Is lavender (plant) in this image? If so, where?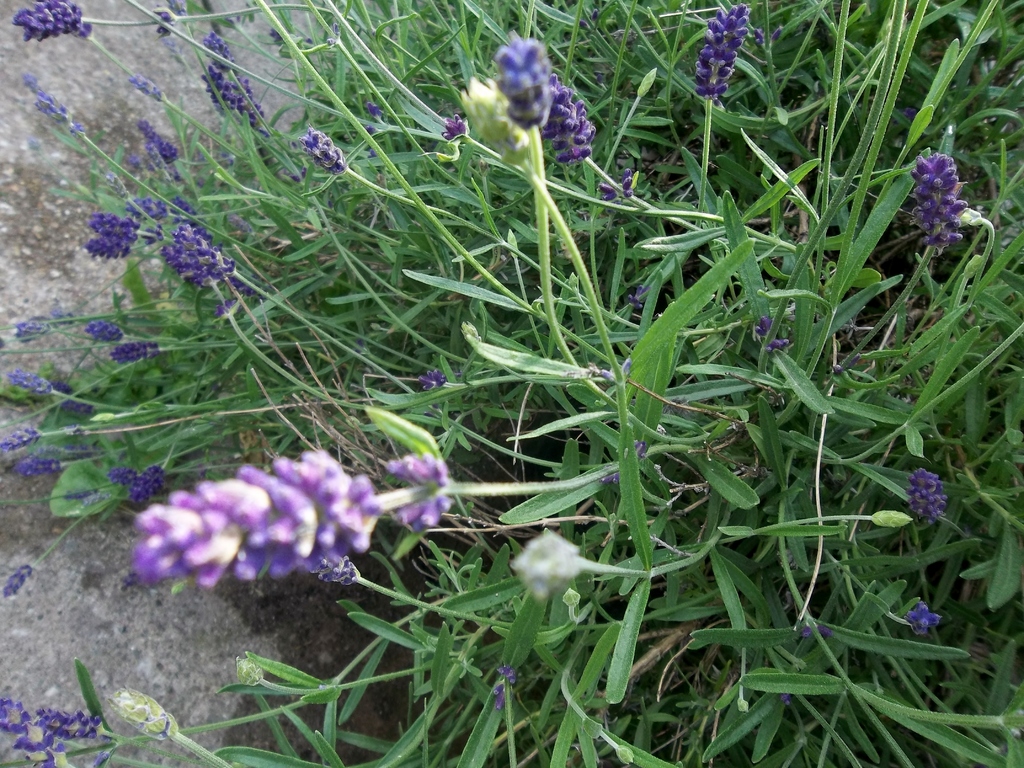
Yes, at {"x1": 112, "y1": 336, "x2": 243, "y2": 362}.
